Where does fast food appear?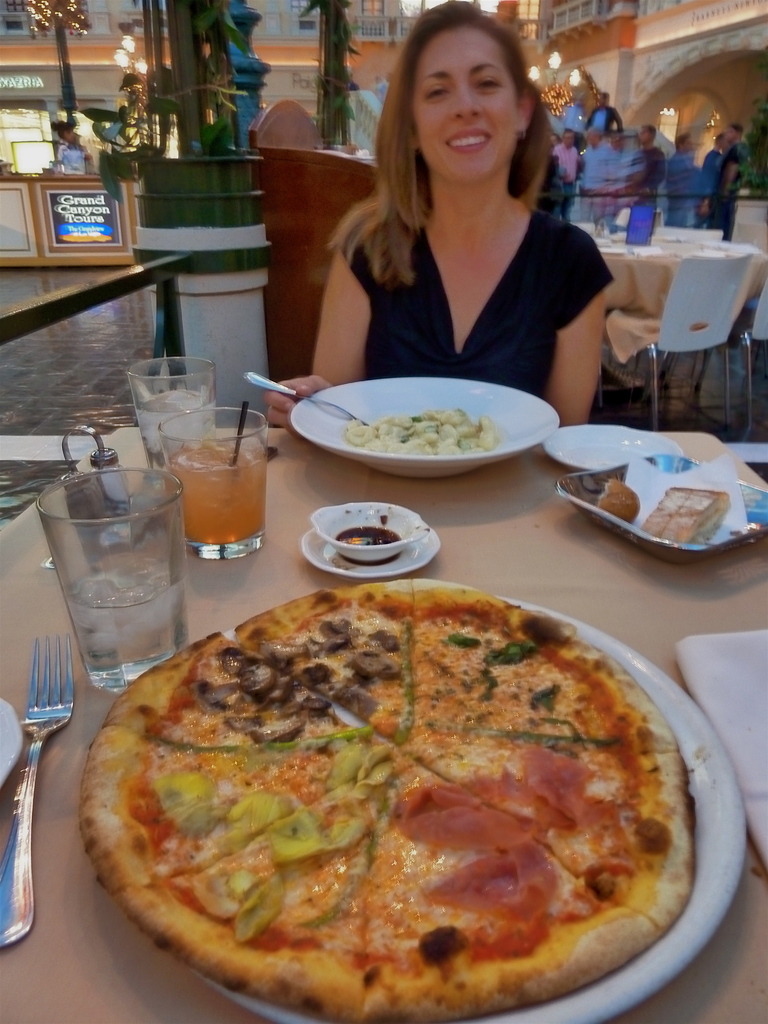
Appears at 597/472/636/535.
